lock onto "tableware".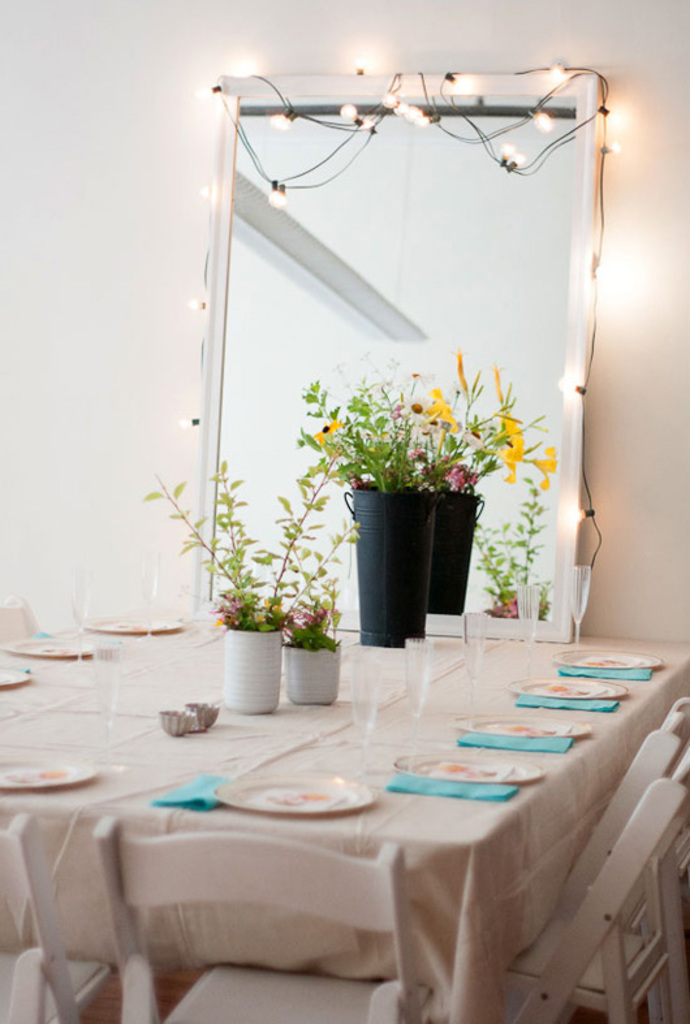
Locked: detection(185, 700, 217, 729).
